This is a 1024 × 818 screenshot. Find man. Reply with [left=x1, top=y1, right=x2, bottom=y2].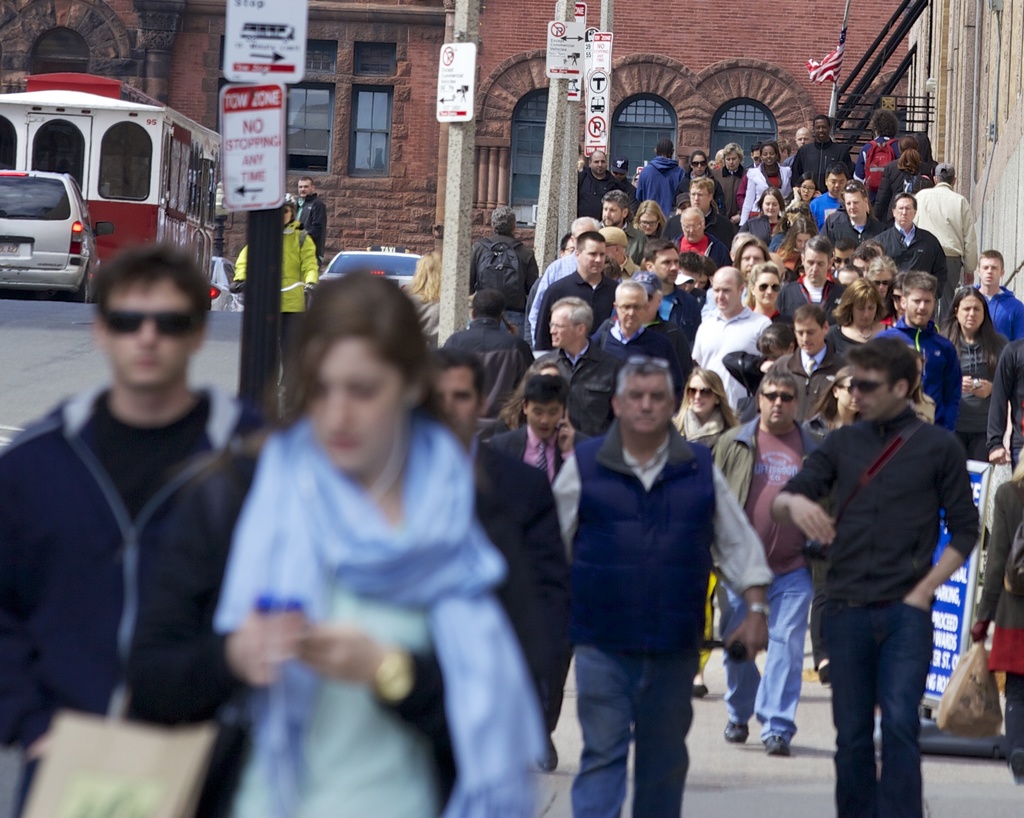
[left=1, top=229, right=267, bottom=817].
